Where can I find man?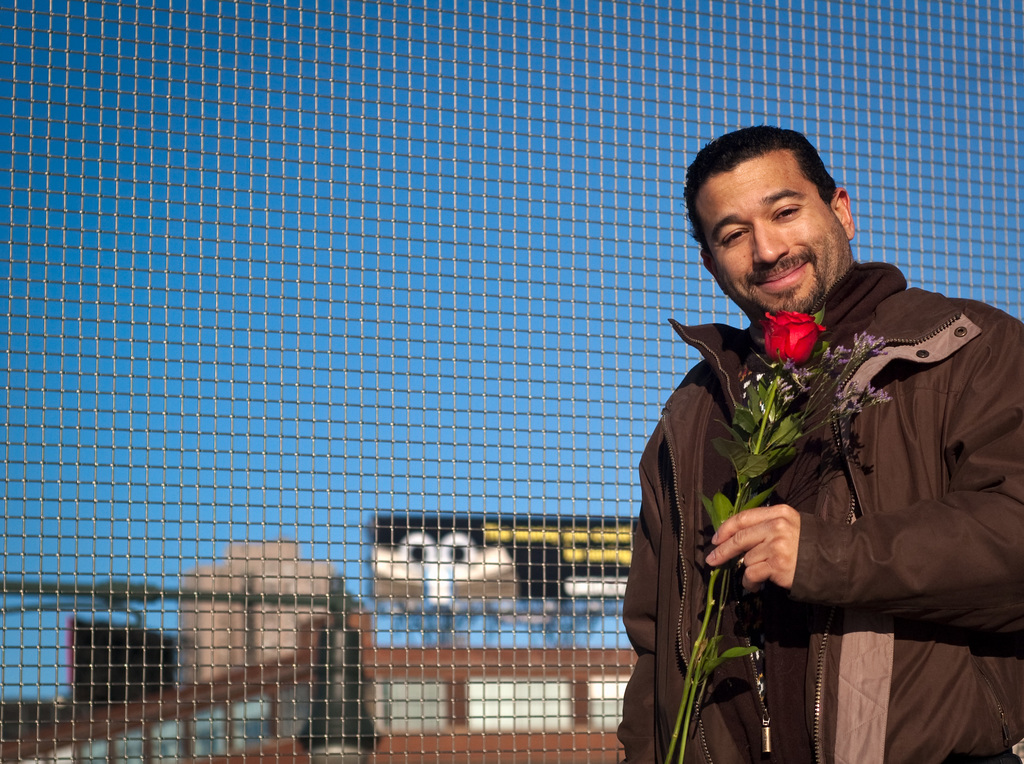
You can find it at 622, 127, 1008, 748.
